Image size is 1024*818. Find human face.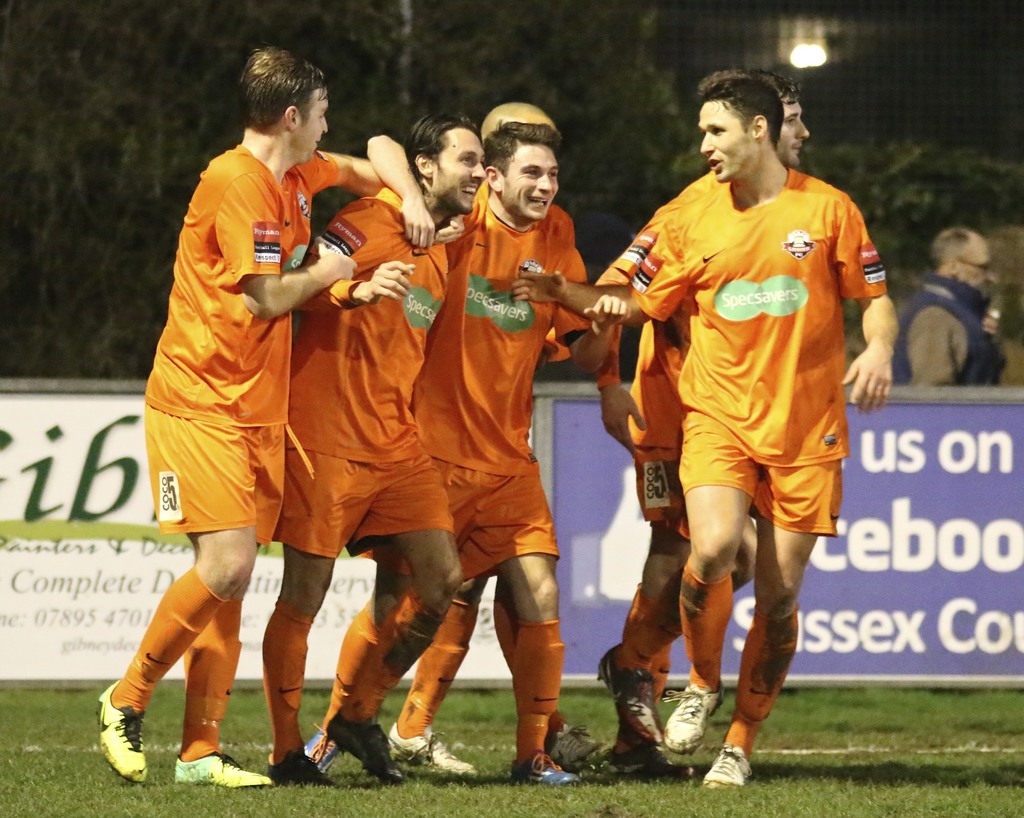
{"left": 500, "top": 143, "right": 558, "bottom": 220}.
